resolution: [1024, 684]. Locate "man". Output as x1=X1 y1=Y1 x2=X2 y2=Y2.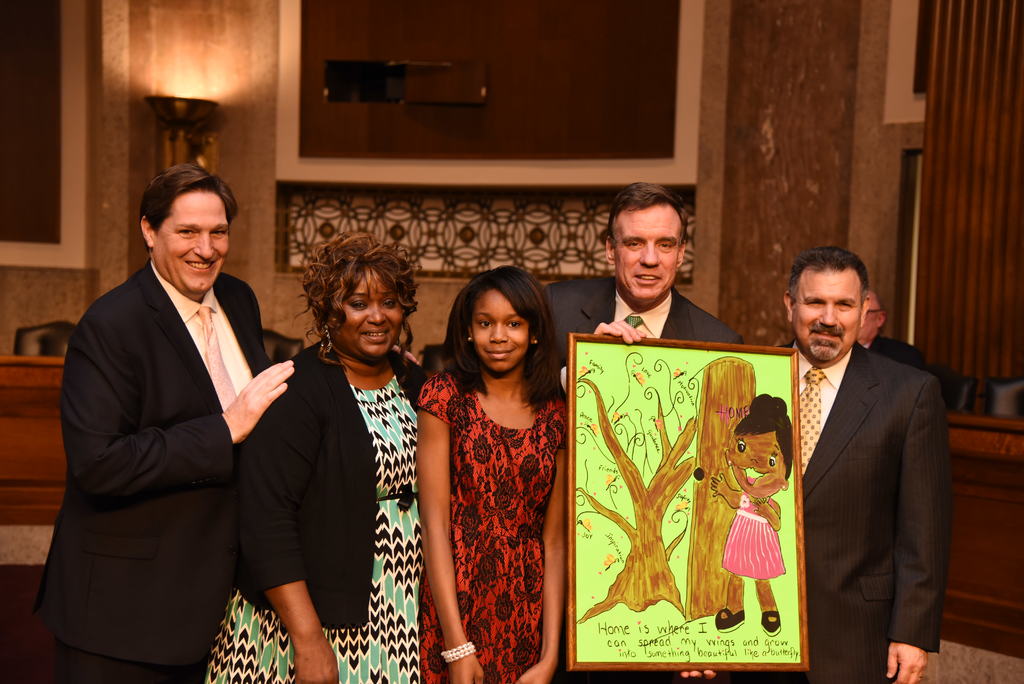
x1=36 y1=167 x2=299 y2=683.
